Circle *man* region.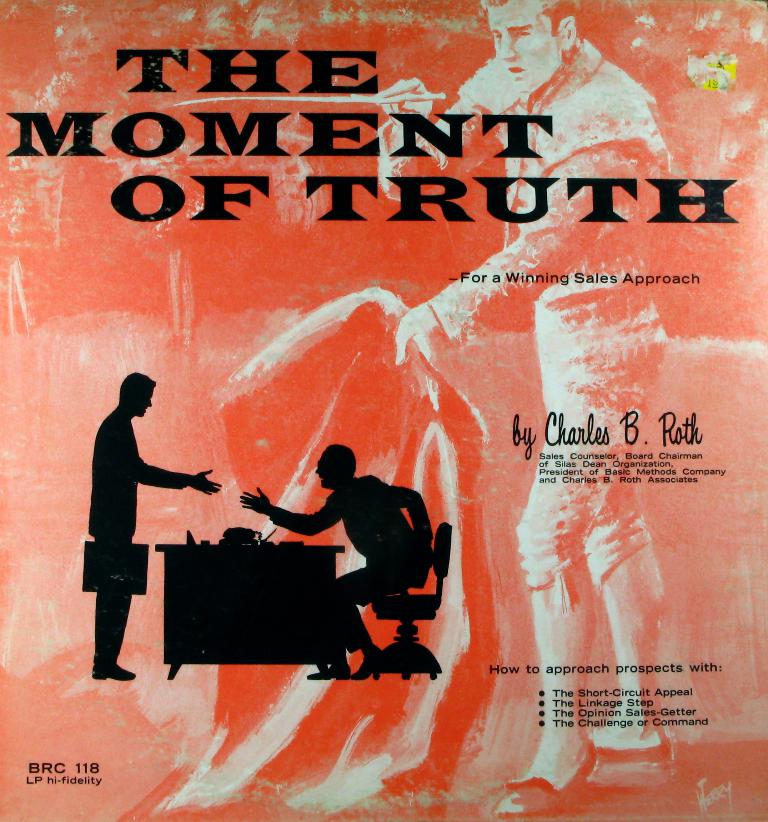
Region: 372 0 670 818.
